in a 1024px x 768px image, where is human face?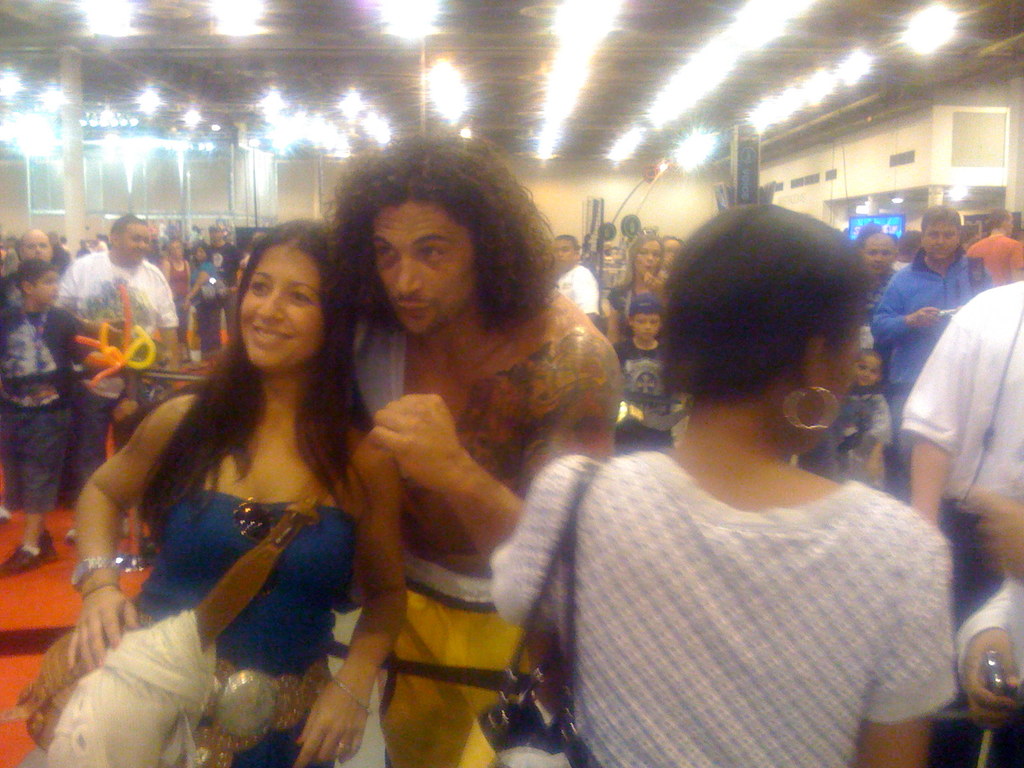
pyautogui.locateOnScreen(28, 270, 61, 308).
